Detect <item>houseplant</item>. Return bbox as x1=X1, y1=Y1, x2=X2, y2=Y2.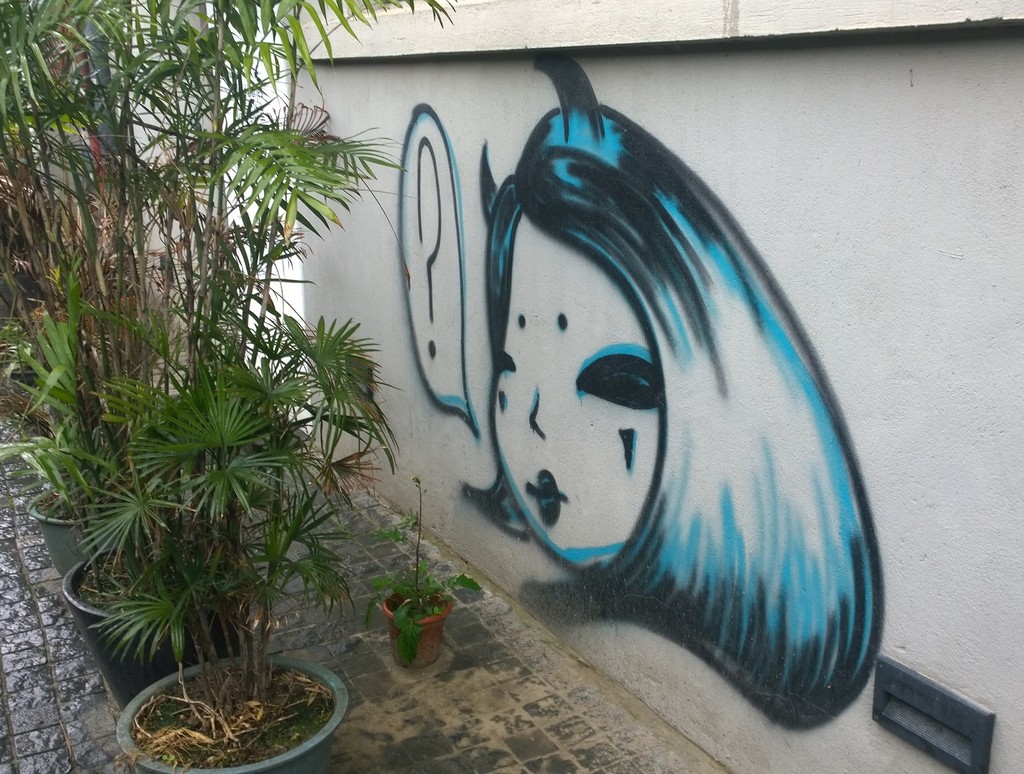
x1=357, y1=471, x2=488, y2=668.
